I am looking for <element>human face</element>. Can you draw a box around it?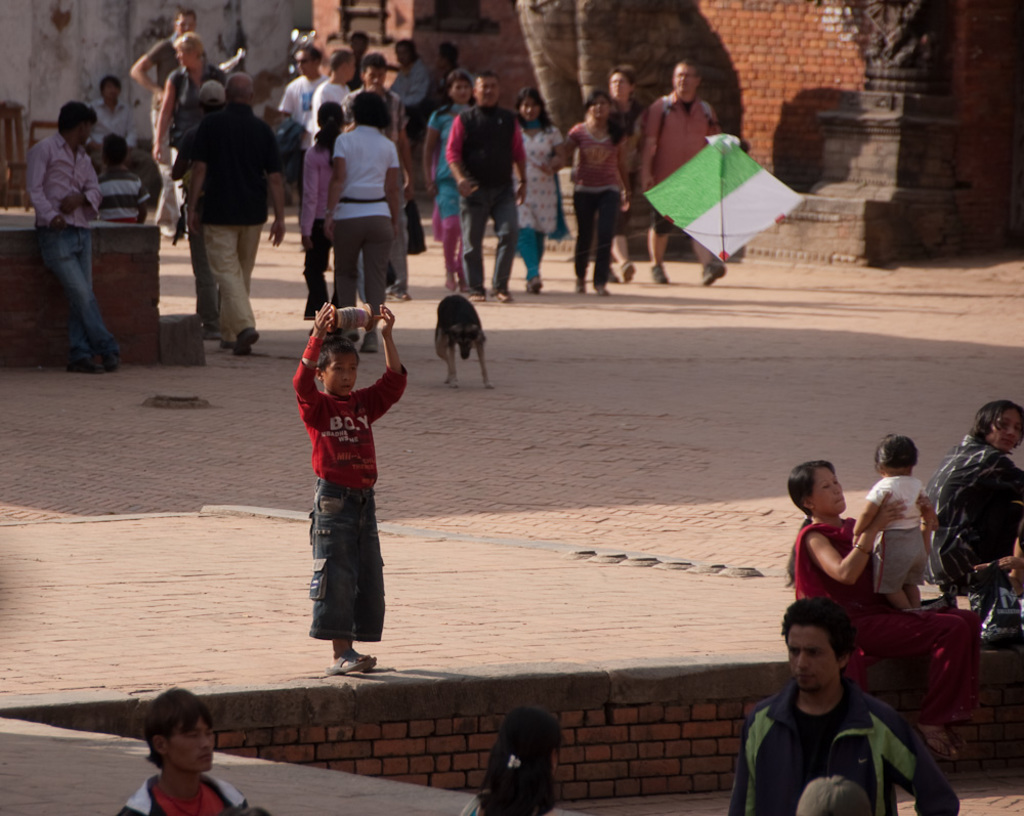
Sure, the bounding box is bbox=(470, 75, 501, 102).
